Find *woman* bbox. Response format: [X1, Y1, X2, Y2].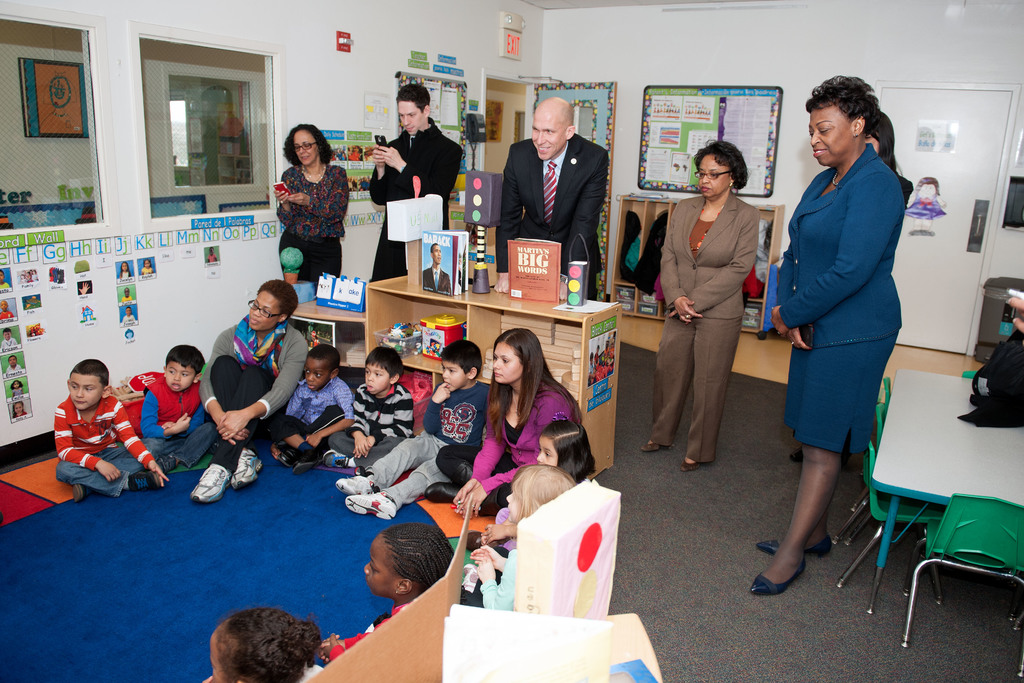
[275, 123, 349, 291].
